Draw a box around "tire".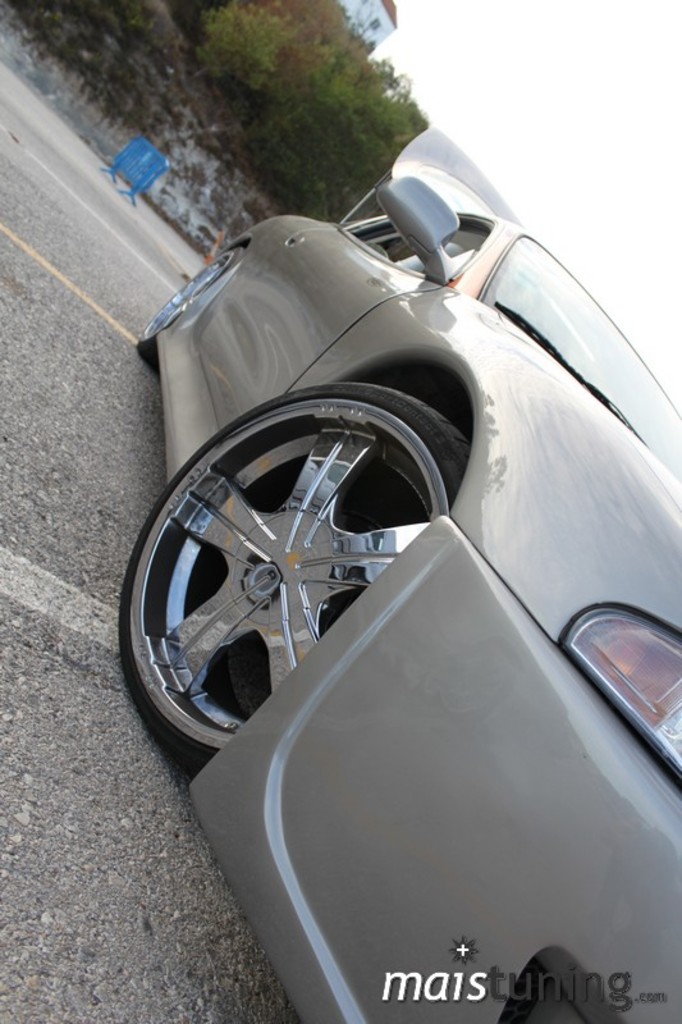
137, 250, 243, 360.
